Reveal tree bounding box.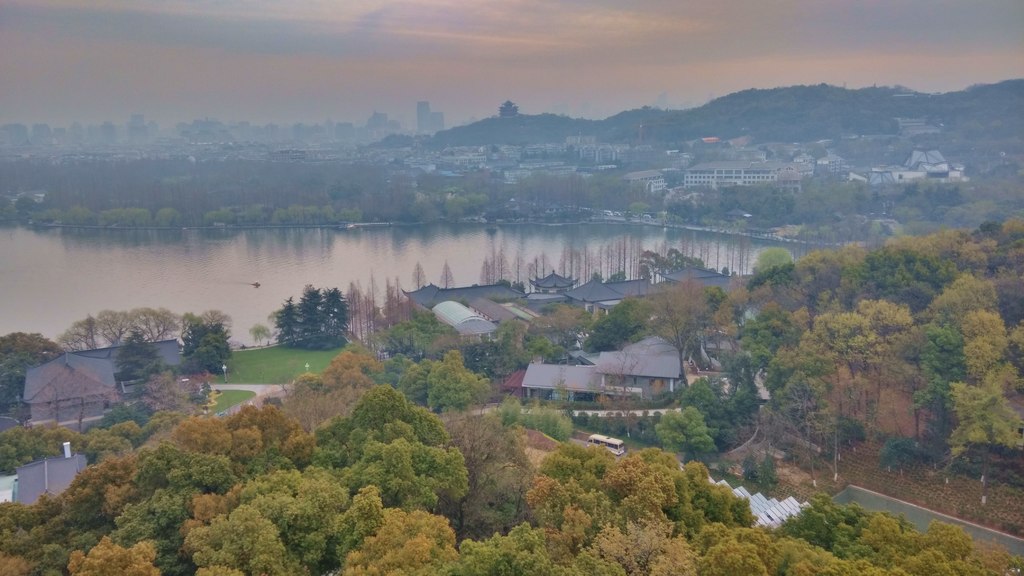
Revealed: detection(173, 319, 232, 386).
